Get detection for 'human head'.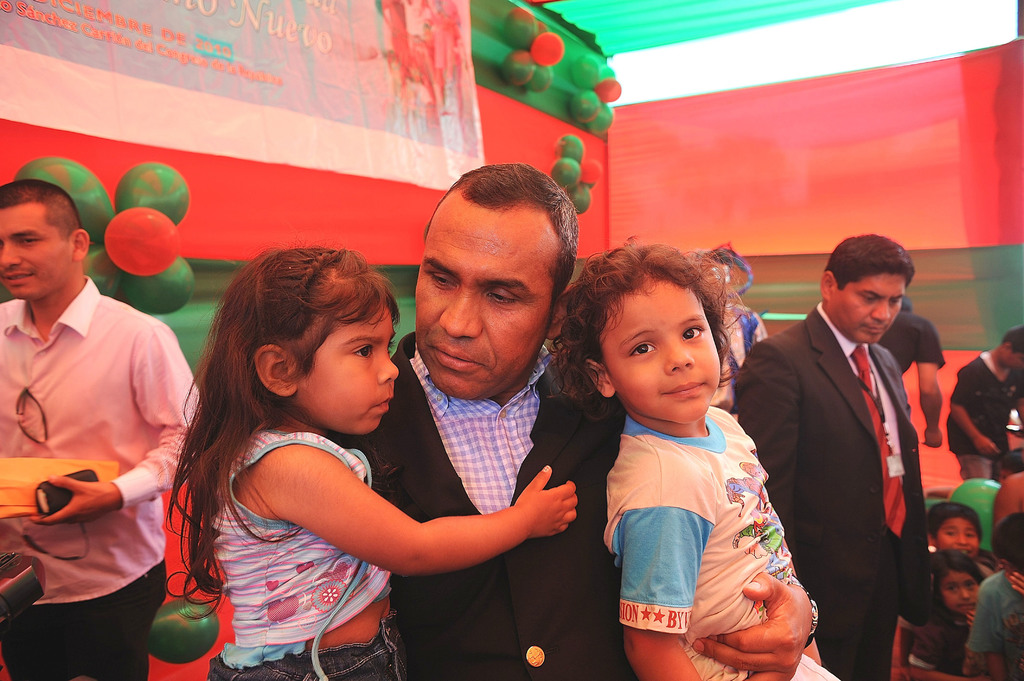
Detection: {"x1": 0, "y1": 177, "x2": 93, "y2": 307}.
